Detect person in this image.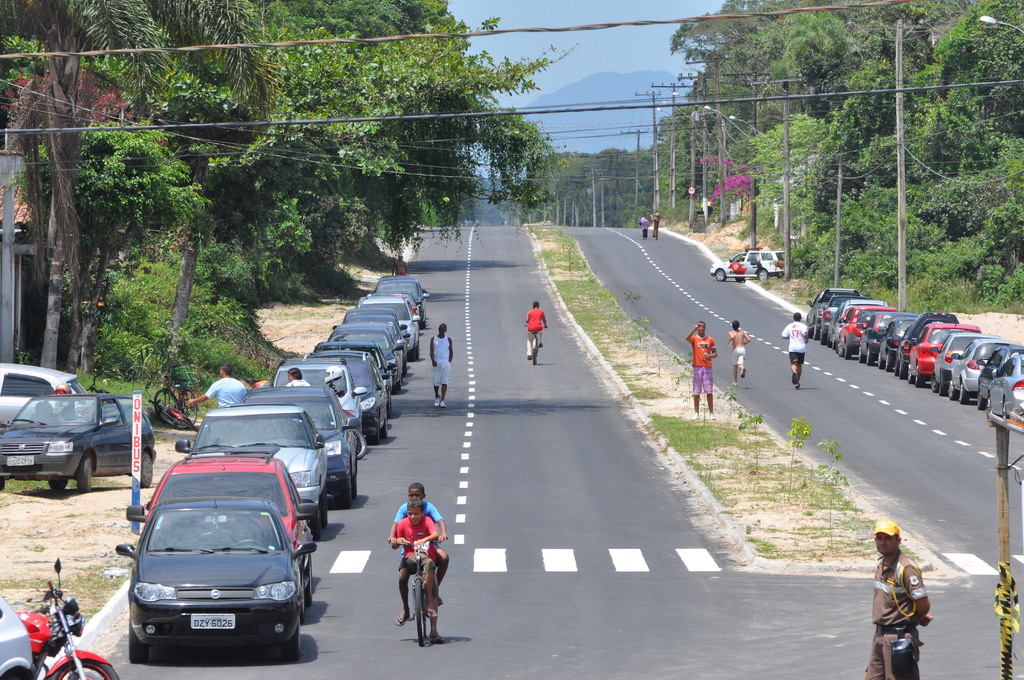
Detection: (left=649, top=207, right=661, bottom=241).
